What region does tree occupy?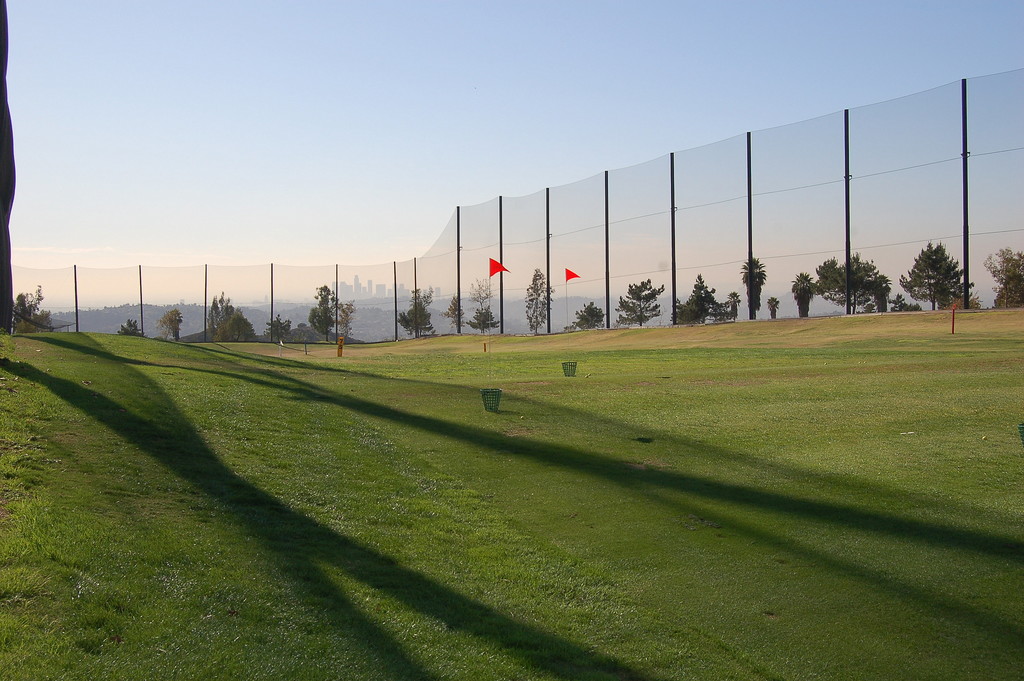
rect(981, 236, 1023, 307).
